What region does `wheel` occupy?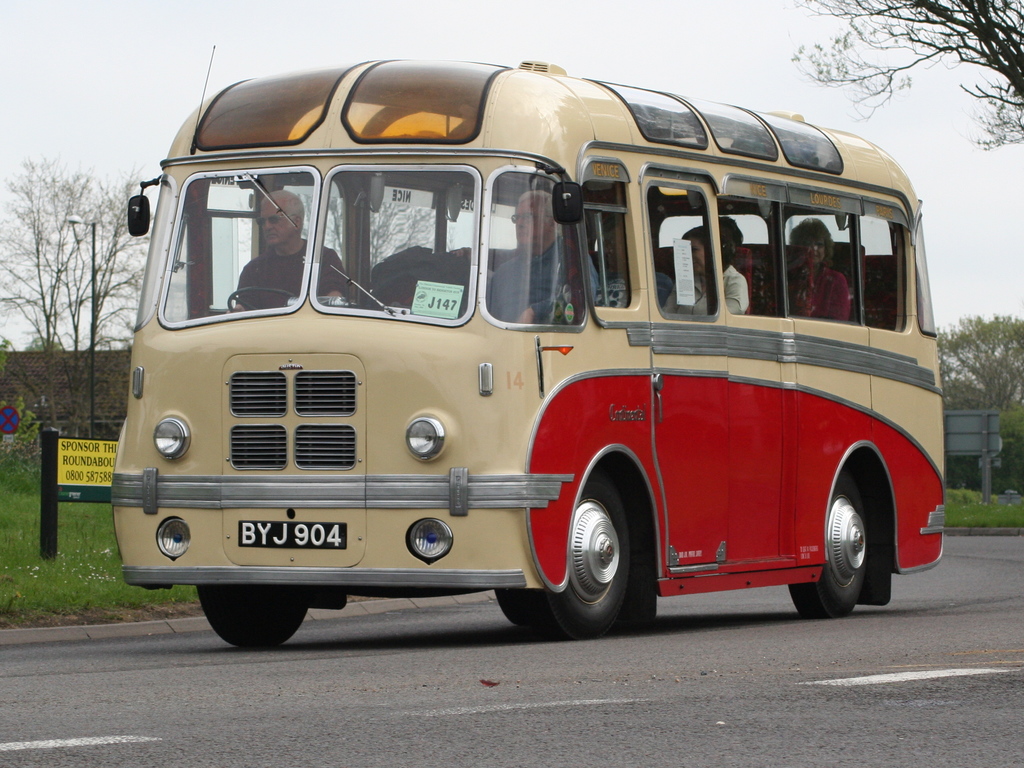
region(491, 467, 631, 644).
